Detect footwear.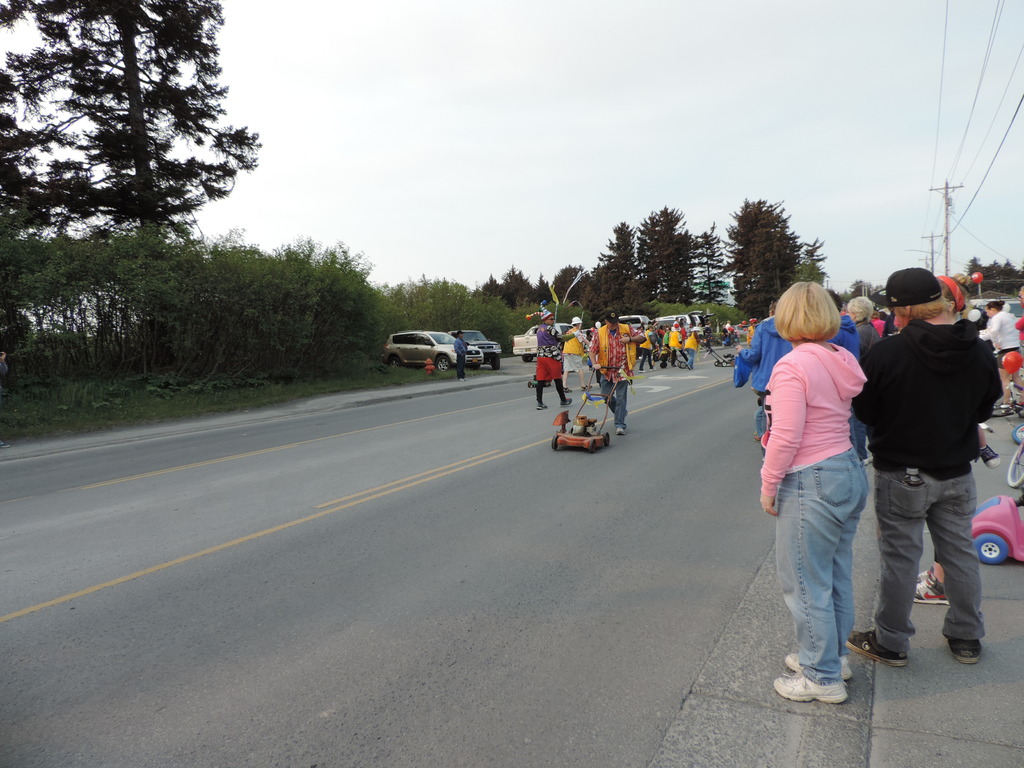
Detected at left=783, top=651, right=850, bottom=679.
